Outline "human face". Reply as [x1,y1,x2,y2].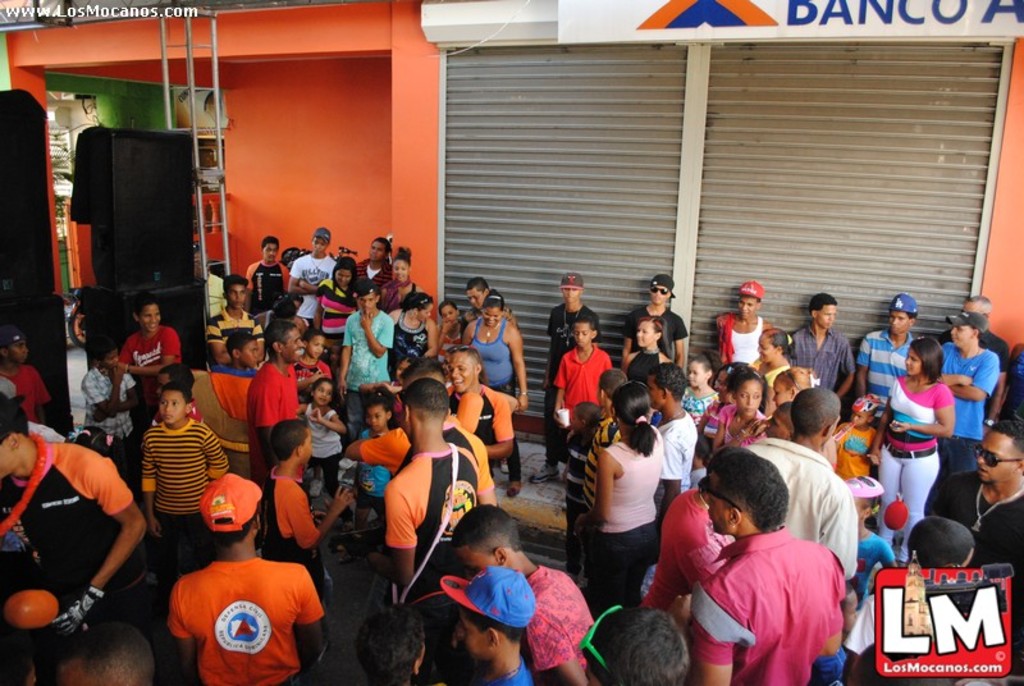
[975,429,1015,483].
